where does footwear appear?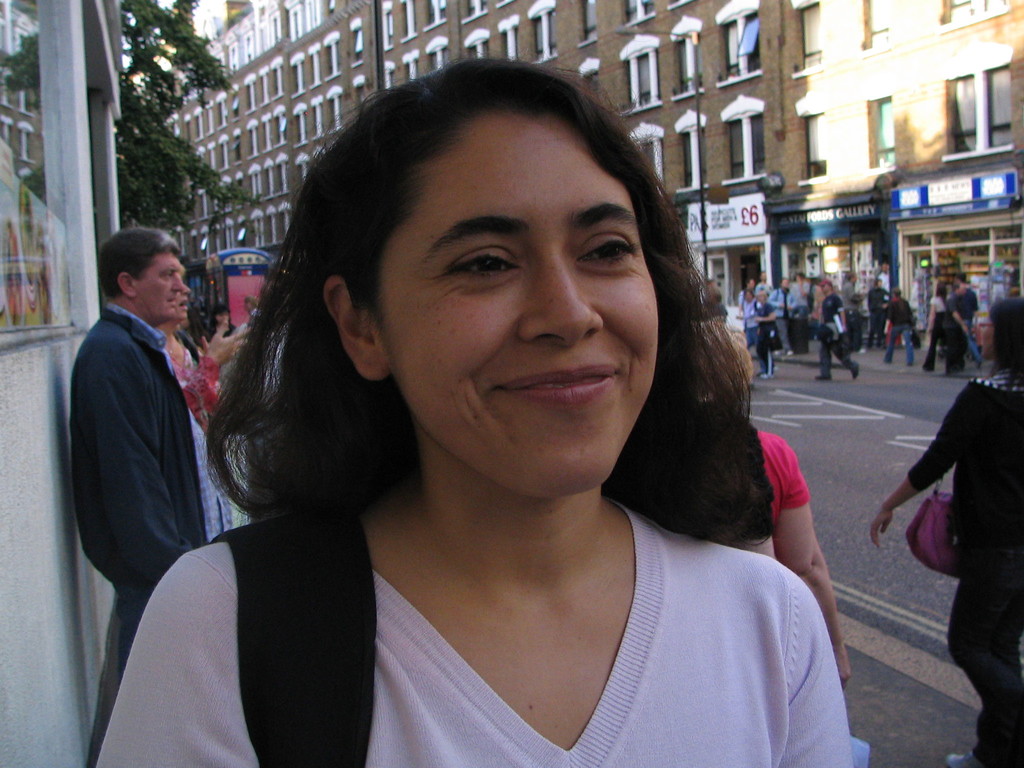
Appears at detection(791, 348, 804, 355).
